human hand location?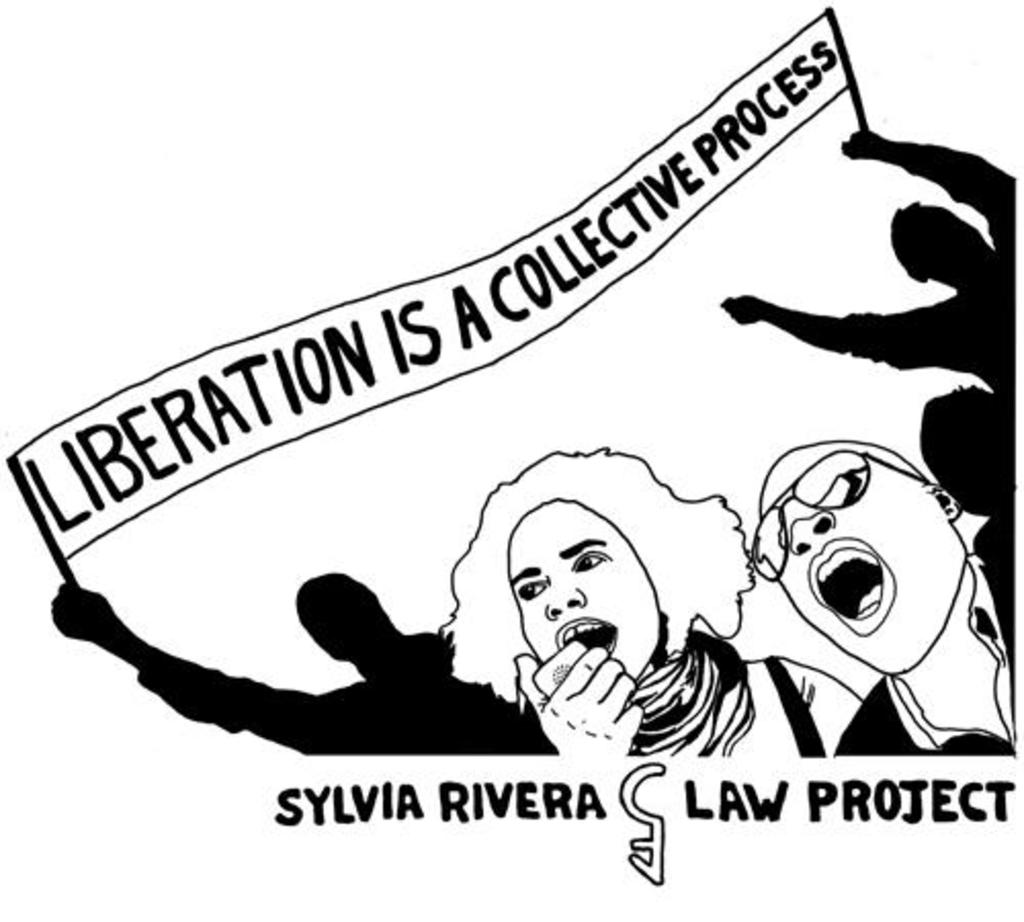
<bbox>510, 647, 645, 758</bbox>
